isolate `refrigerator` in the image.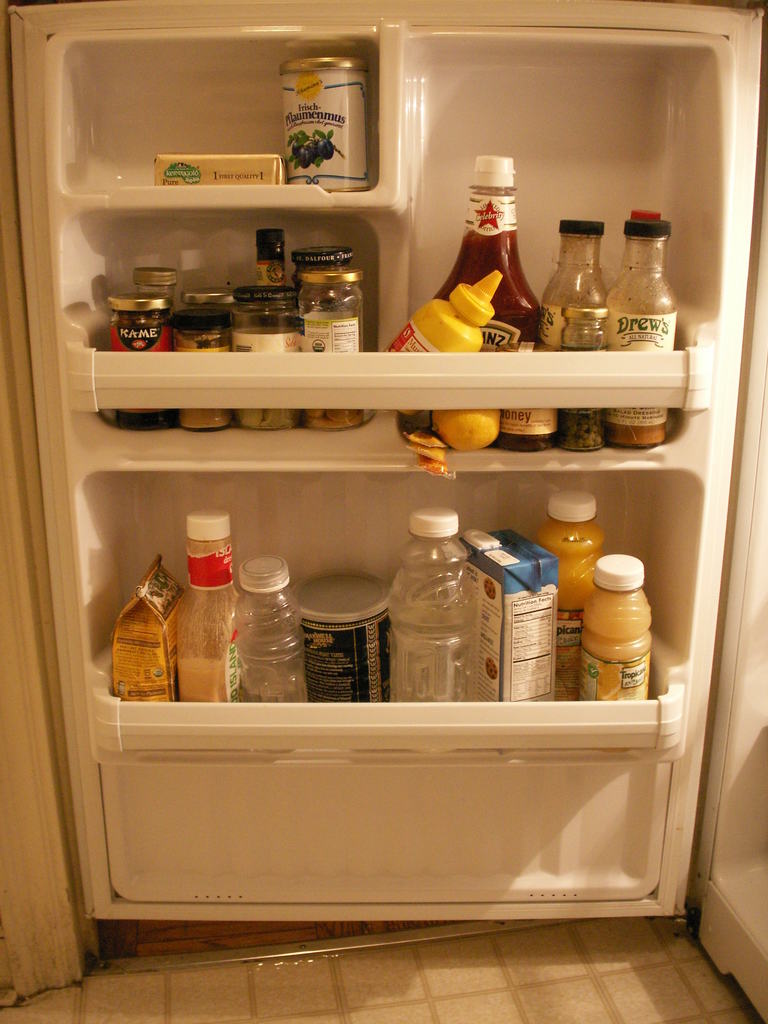
Isolated region: 0/0/767/1021.
